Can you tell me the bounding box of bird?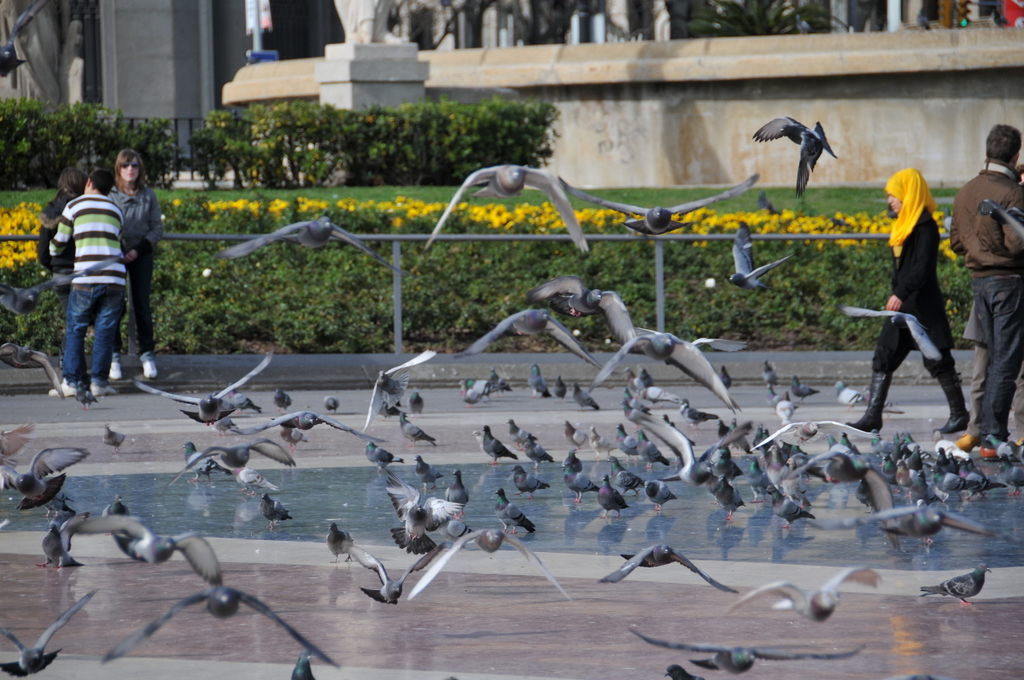
crop(596, 541, 739, 594).
